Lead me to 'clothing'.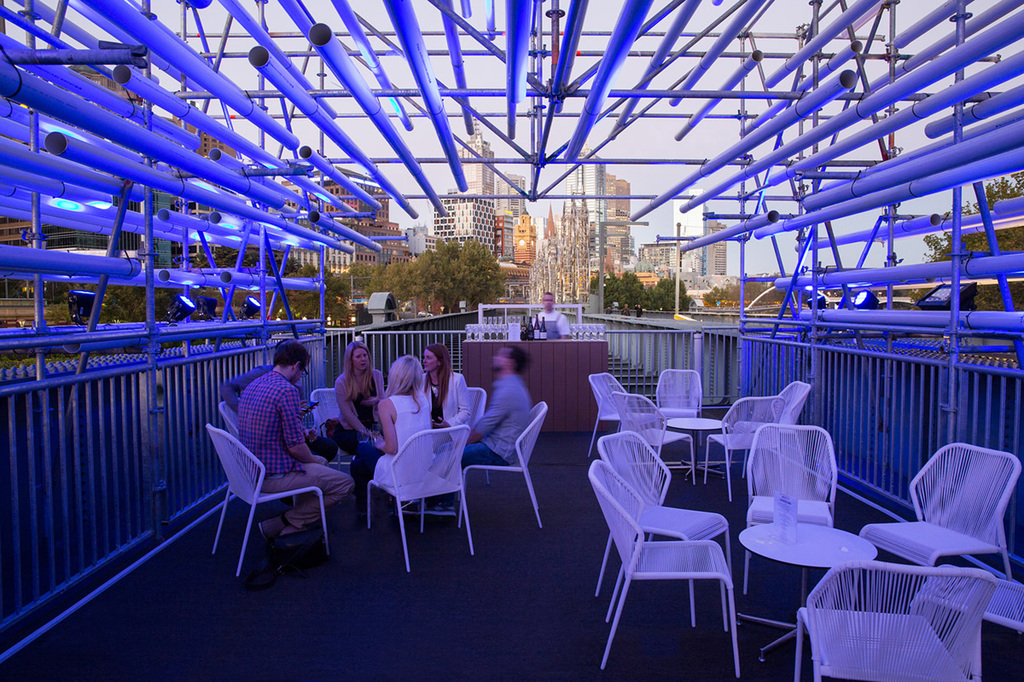
Lead to [x1=531, y1=303, x2=570, y2=340].
